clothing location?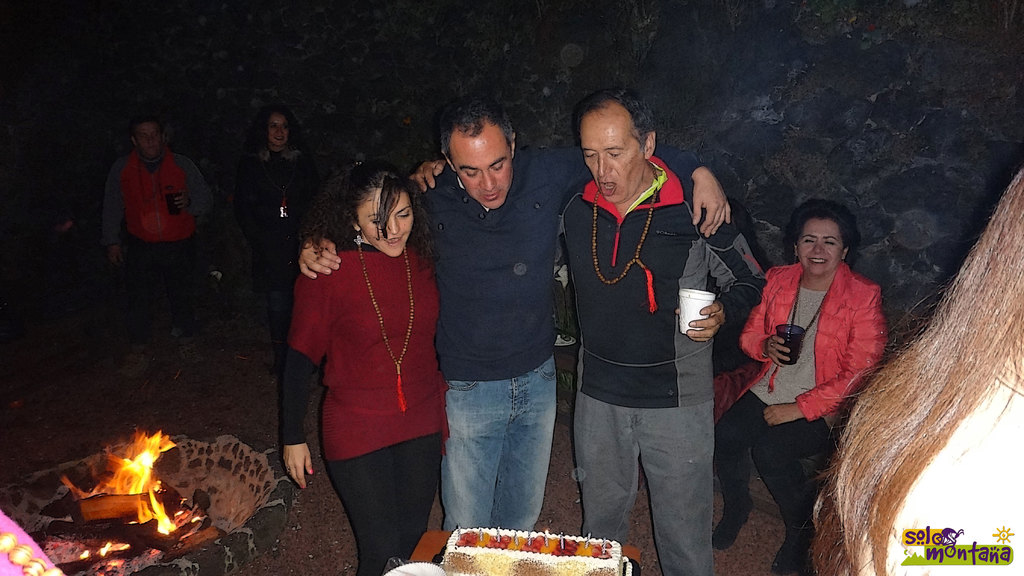
region(402, 145, 586, 540)
